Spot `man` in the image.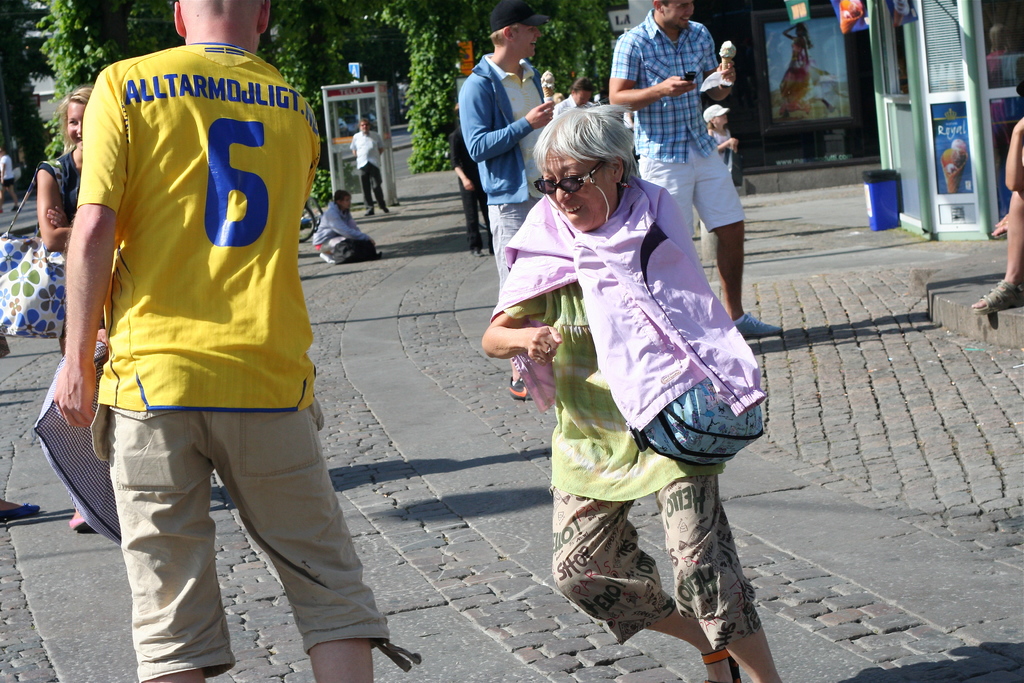
`man` found at x1=447, y1=13, x2=557, y2=261.
